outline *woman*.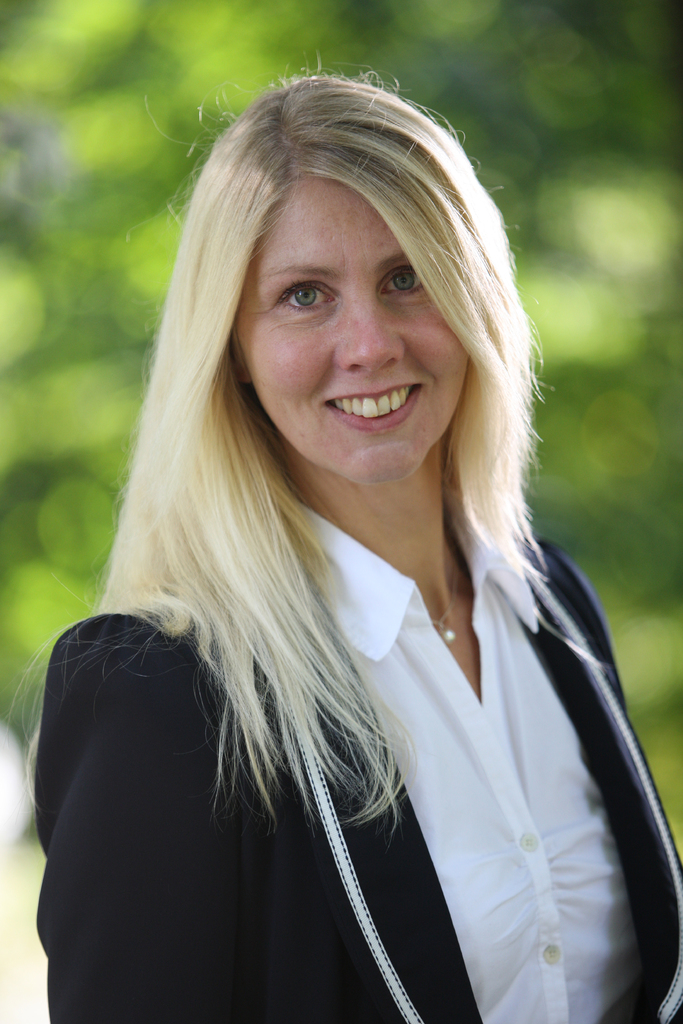
Outline: detection(34, 96, 670, 1023).
